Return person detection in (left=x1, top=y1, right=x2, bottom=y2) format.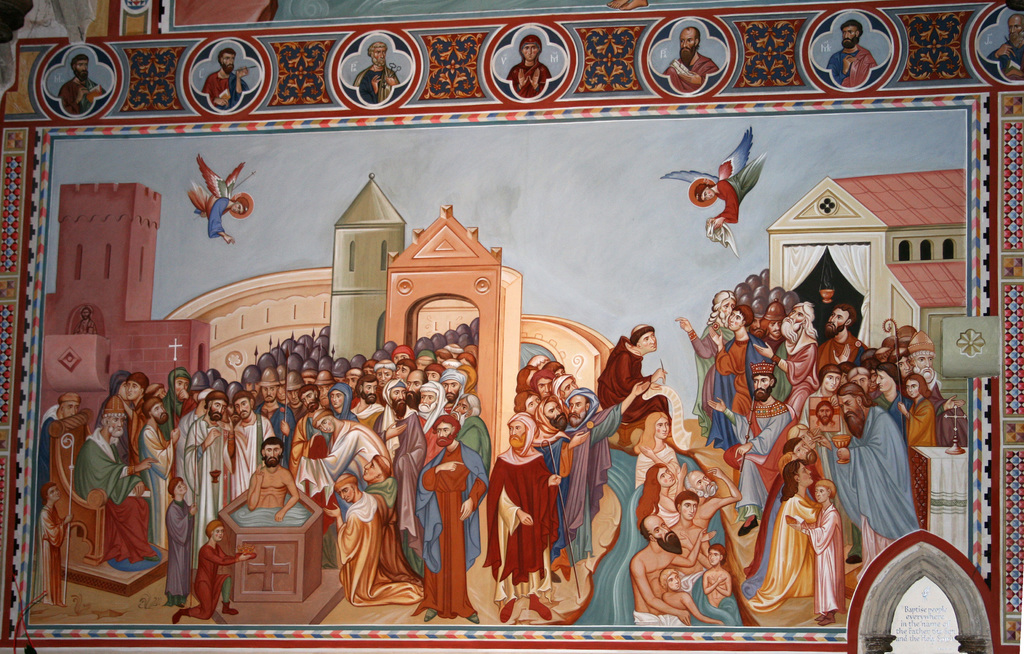
(left=694, top=158, right=764, bottom=257).
